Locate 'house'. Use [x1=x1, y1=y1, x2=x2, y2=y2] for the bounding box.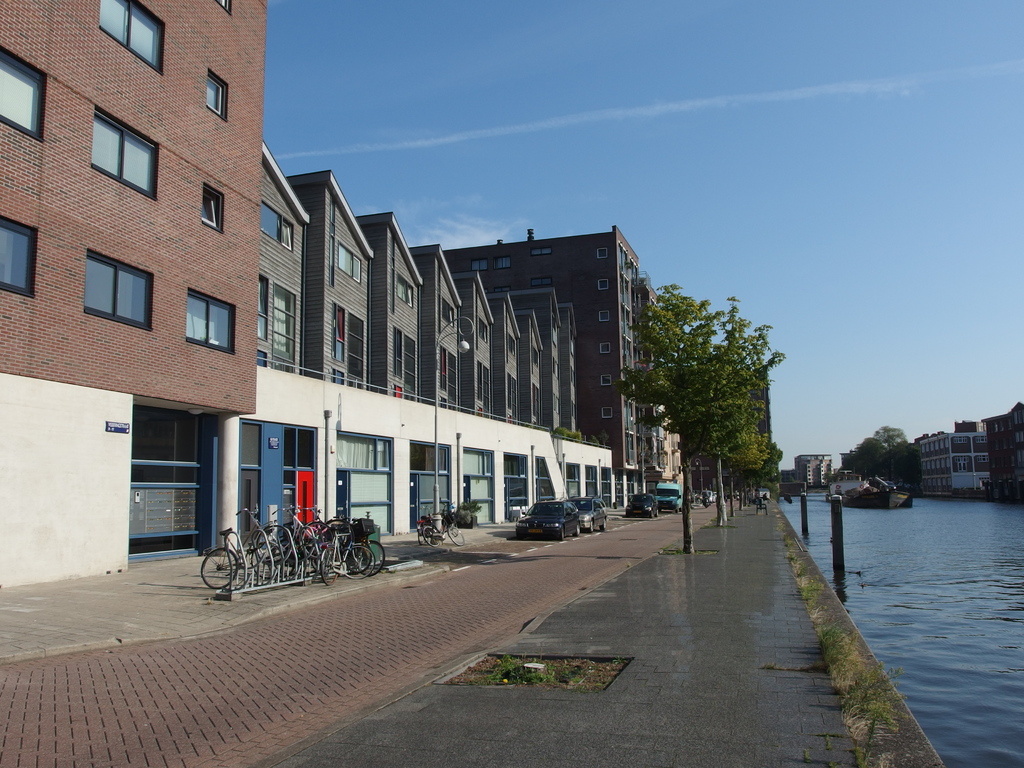
[x1=404, y1=233, x2=462, y2=406].
